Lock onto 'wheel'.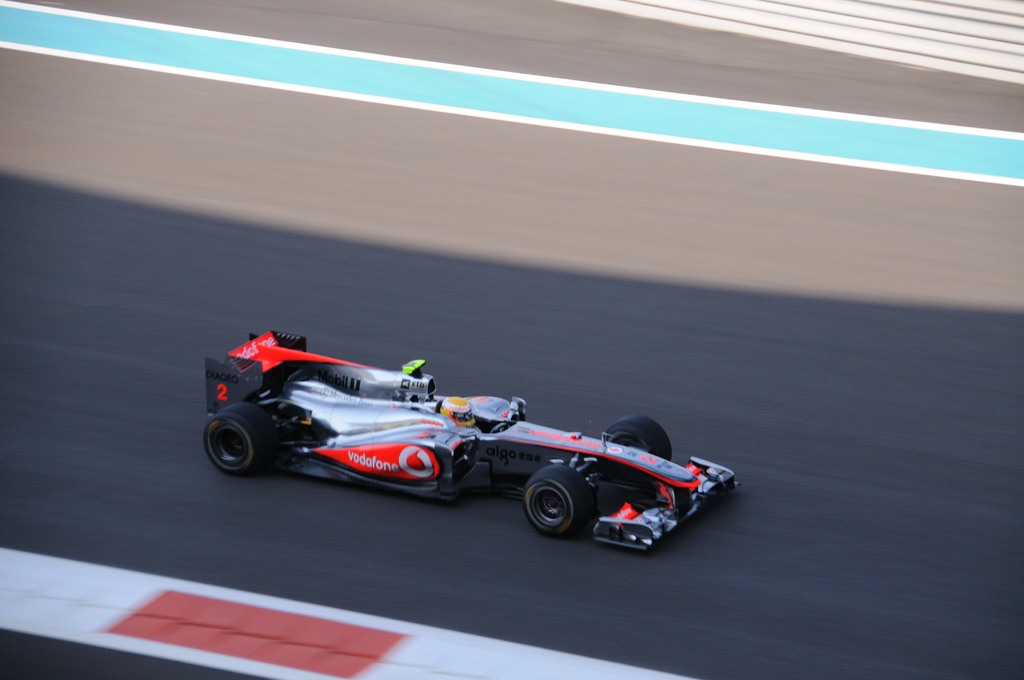
Locked: x1=603, y1=417, x2=669, y2=465.
